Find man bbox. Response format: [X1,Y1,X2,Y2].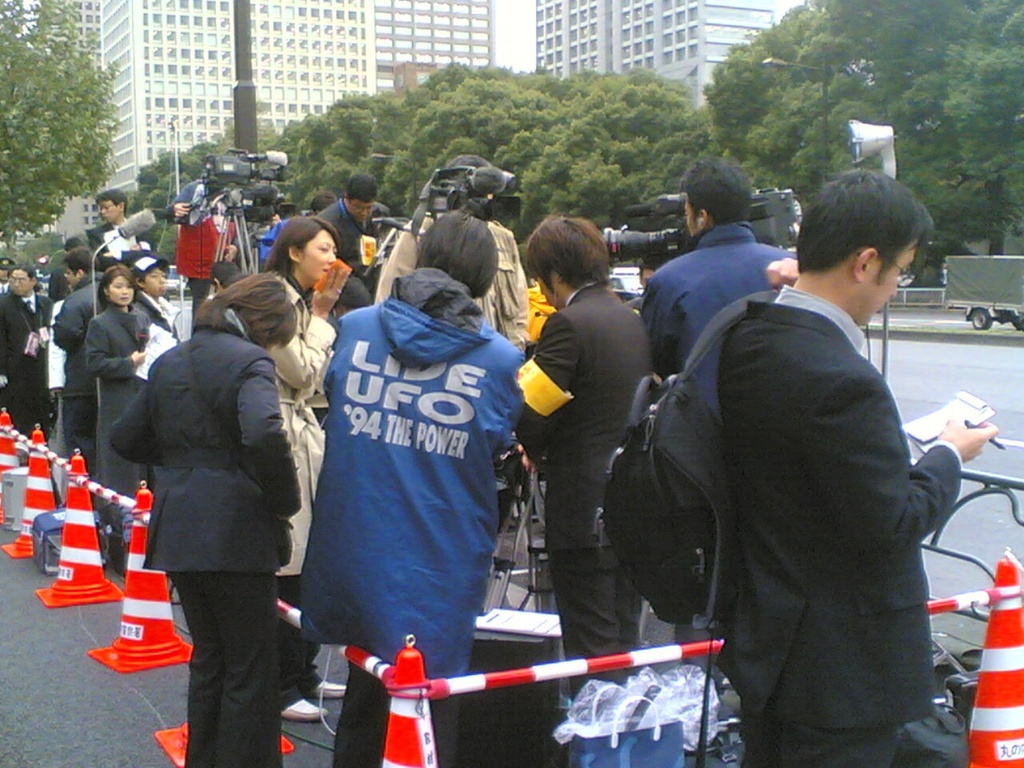
[0,255,17,290].
